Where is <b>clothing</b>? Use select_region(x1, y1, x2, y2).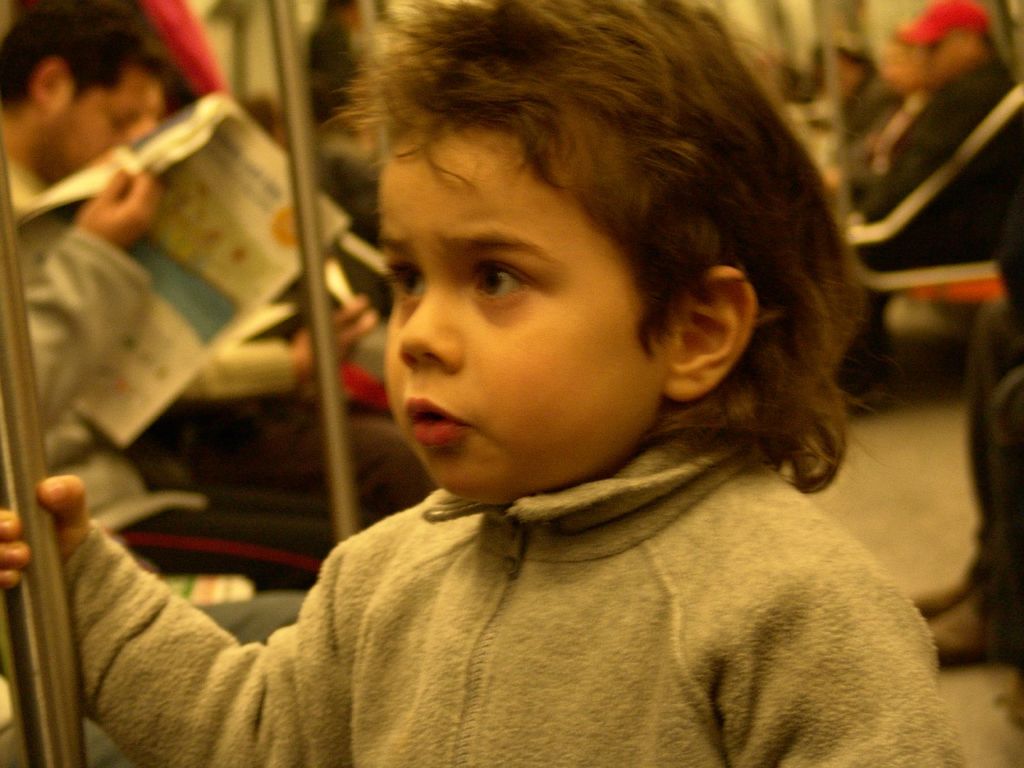
select_region(964, 212, 1023, 659).
